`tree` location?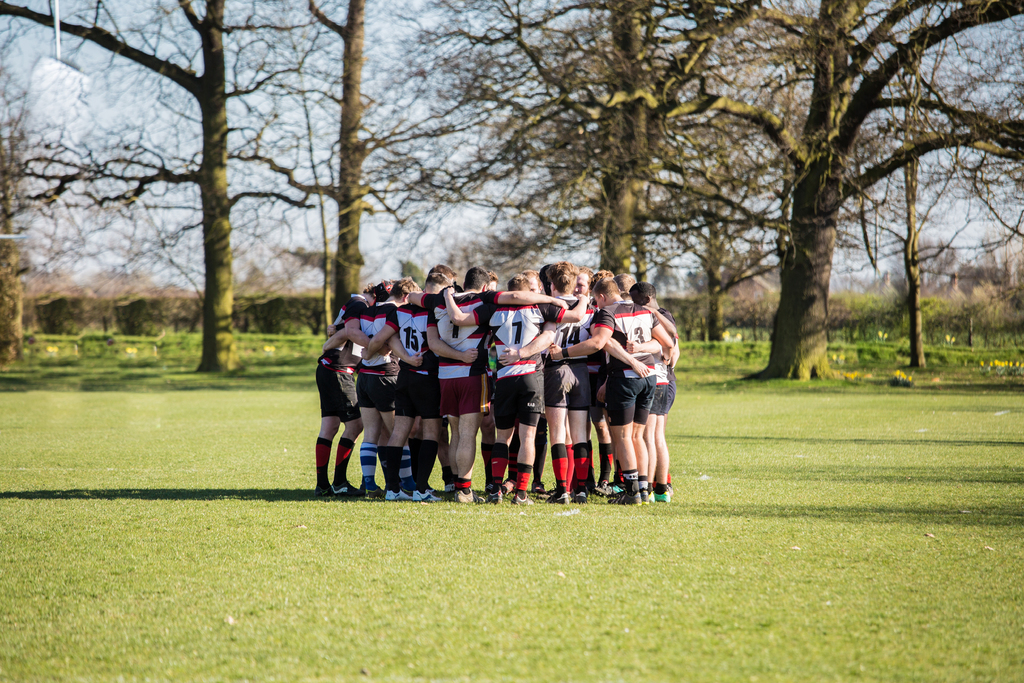
bbox=(0, 0, 346, 373)
